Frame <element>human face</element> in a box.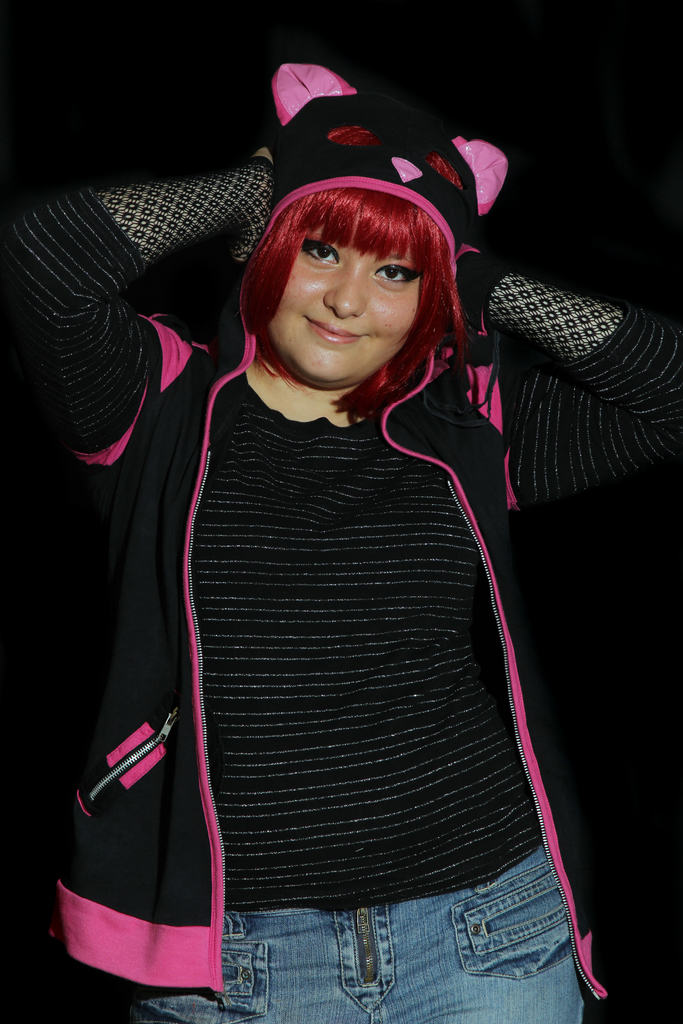
box=[273, 239, 418, 379].
